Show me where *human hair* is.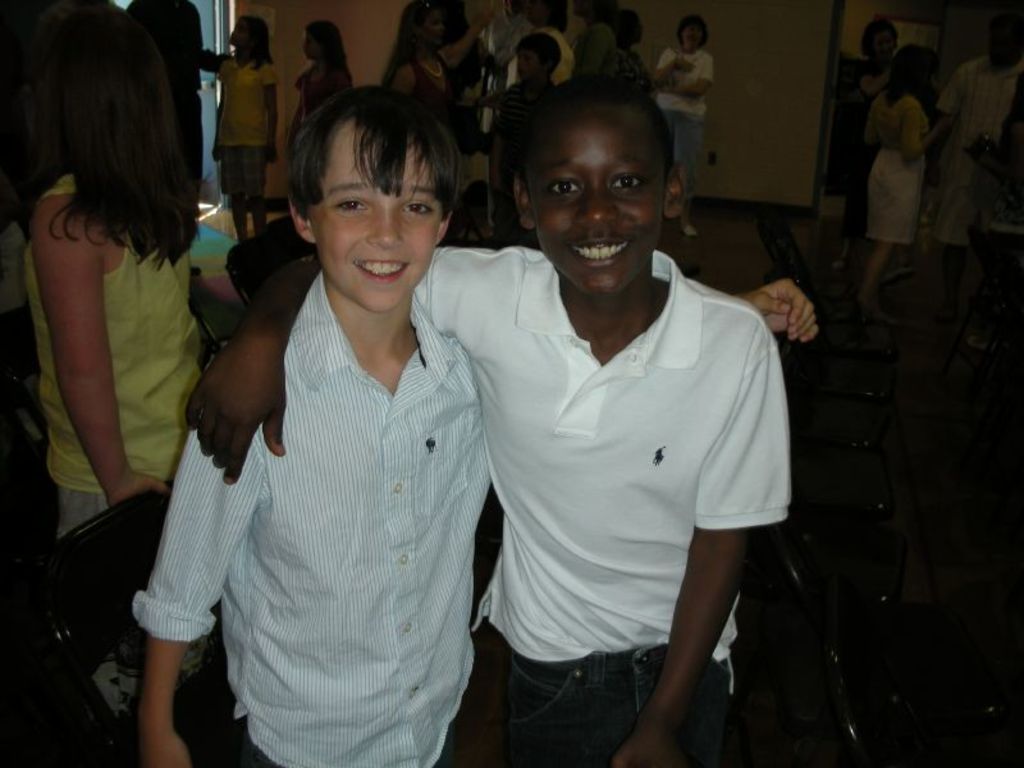
*human hair* is at [left=387, top=0, right=461, bottom=79].
